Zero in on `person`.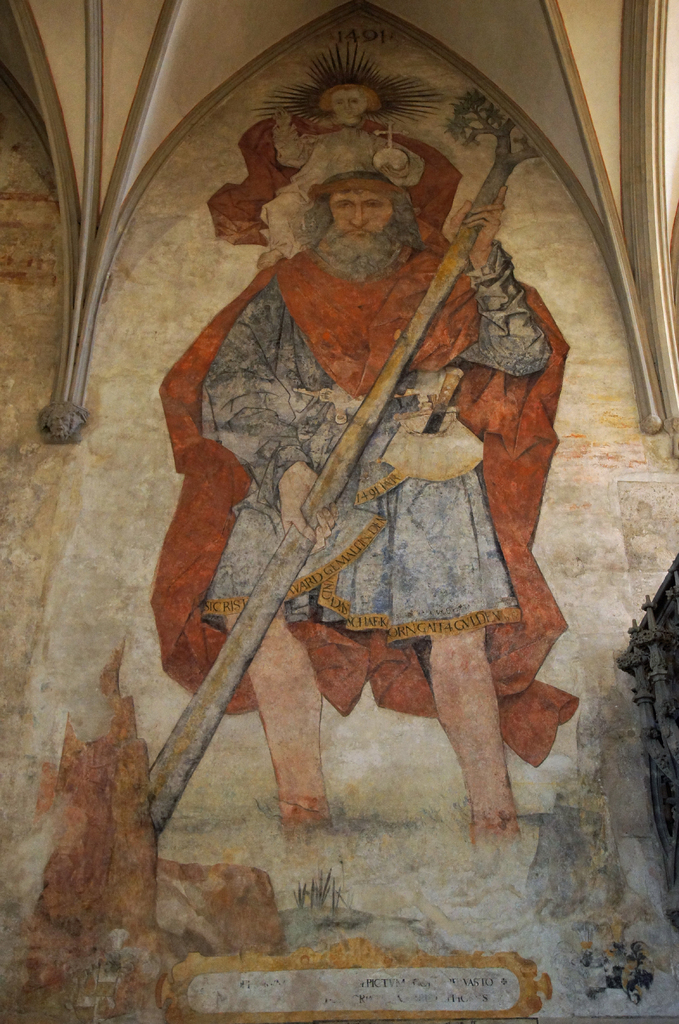
Zeroed in: {"x1": 142, "y1": 171, "x2": 569, "y2": 846}.
